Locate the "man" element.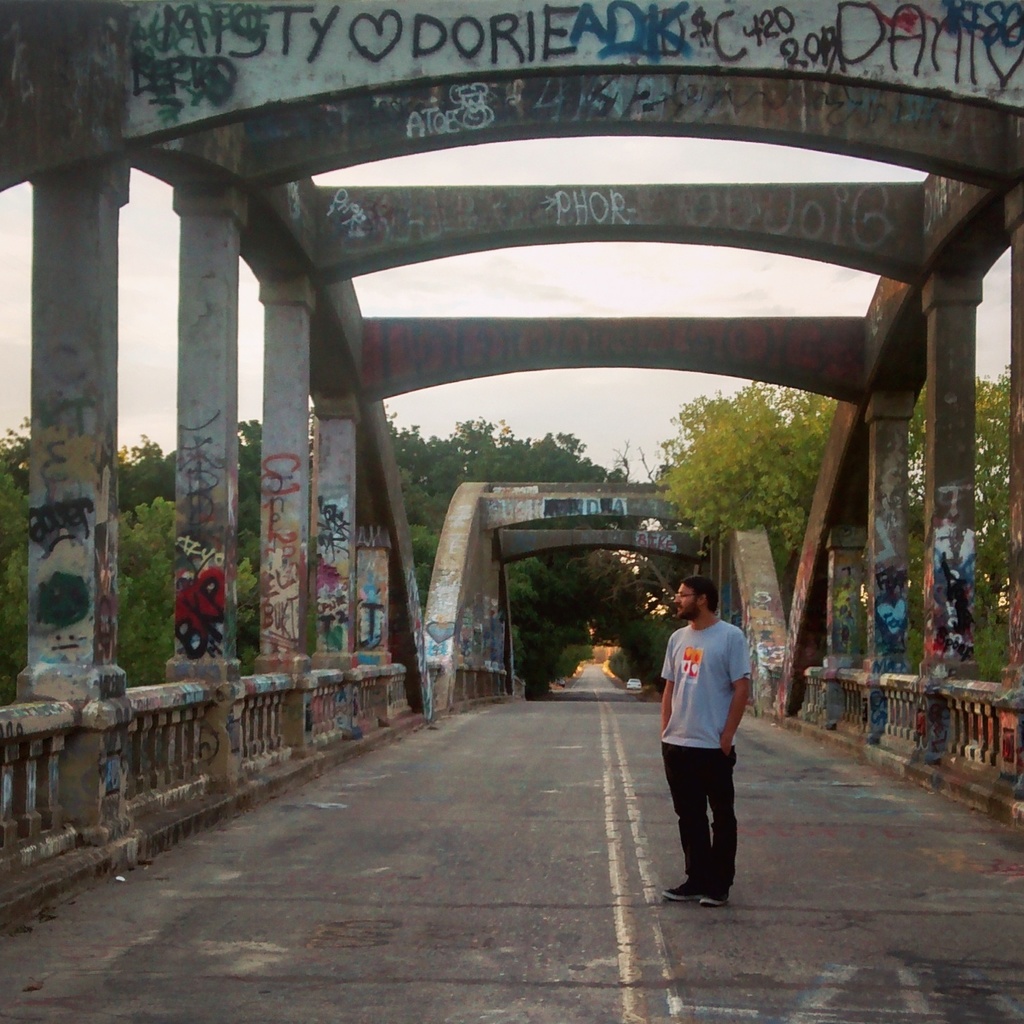
Element bbox: pyautogui.locateOnScreen(652, 593, 778, 899).
